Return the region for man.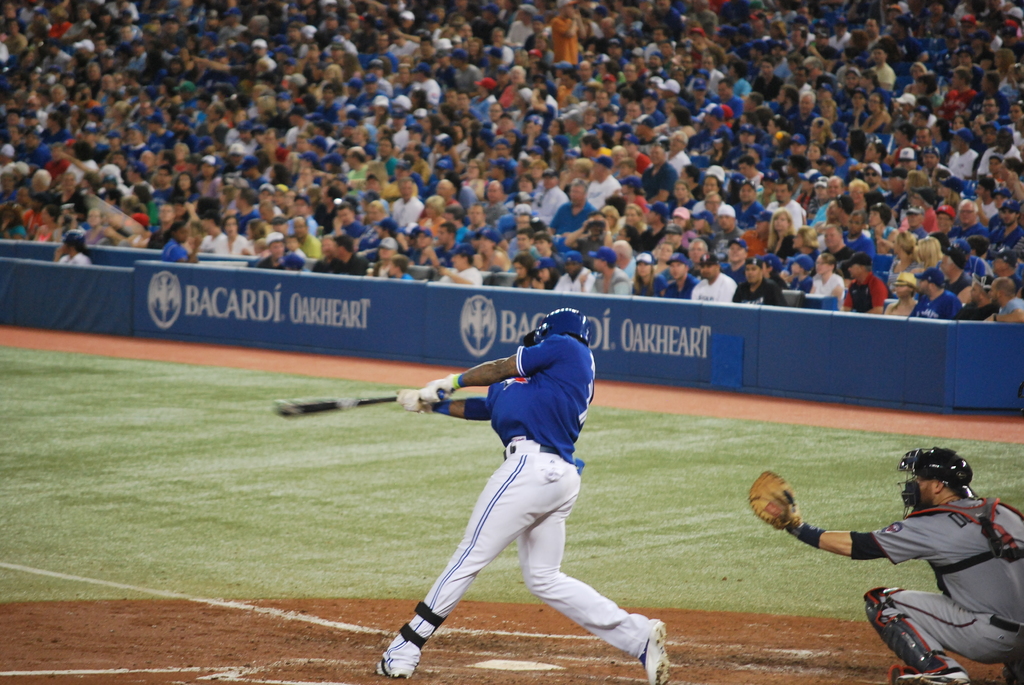
box=[924, 148, 948, 183].
